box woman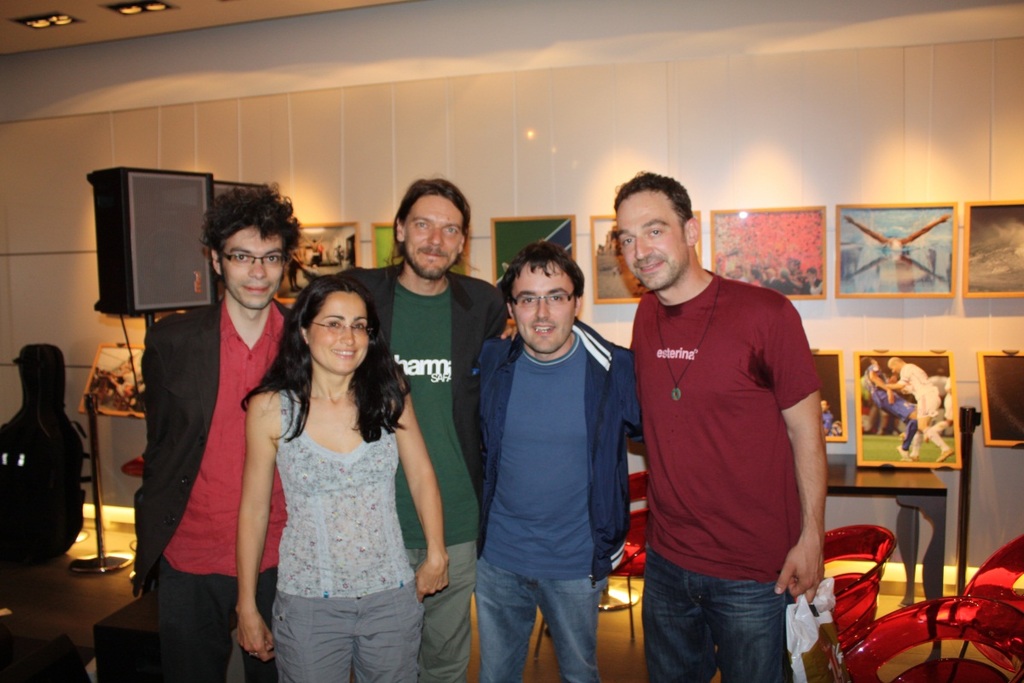
237, 270, 433, 663
